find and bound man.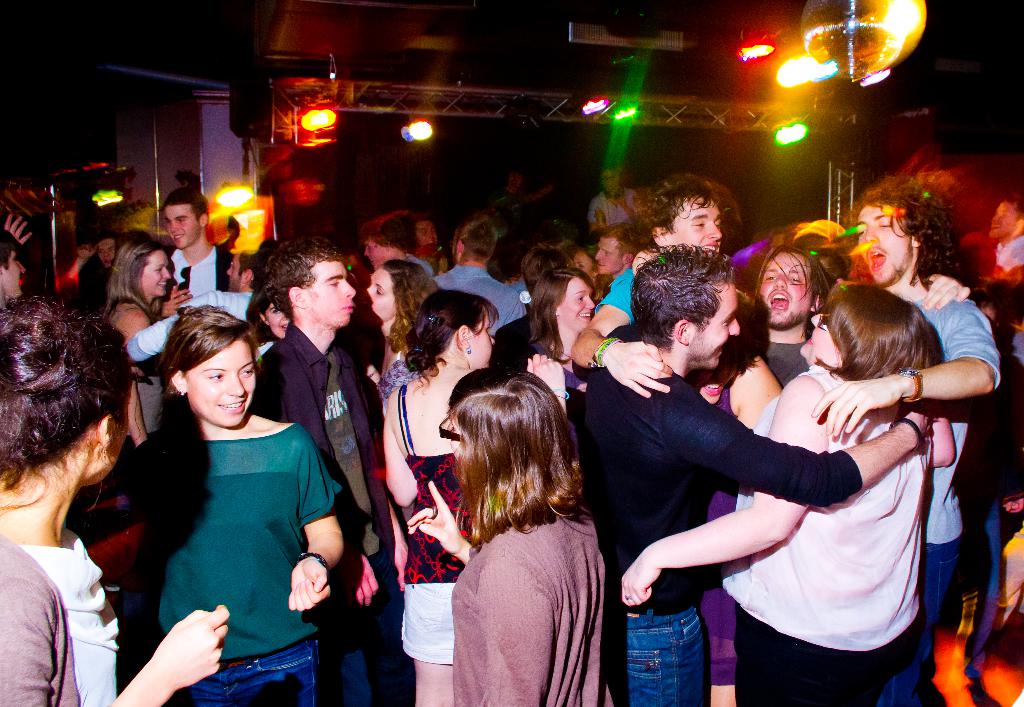
Bound: {"x1": 570, "y1": 171, "x2": 726, "y2": 402}.
